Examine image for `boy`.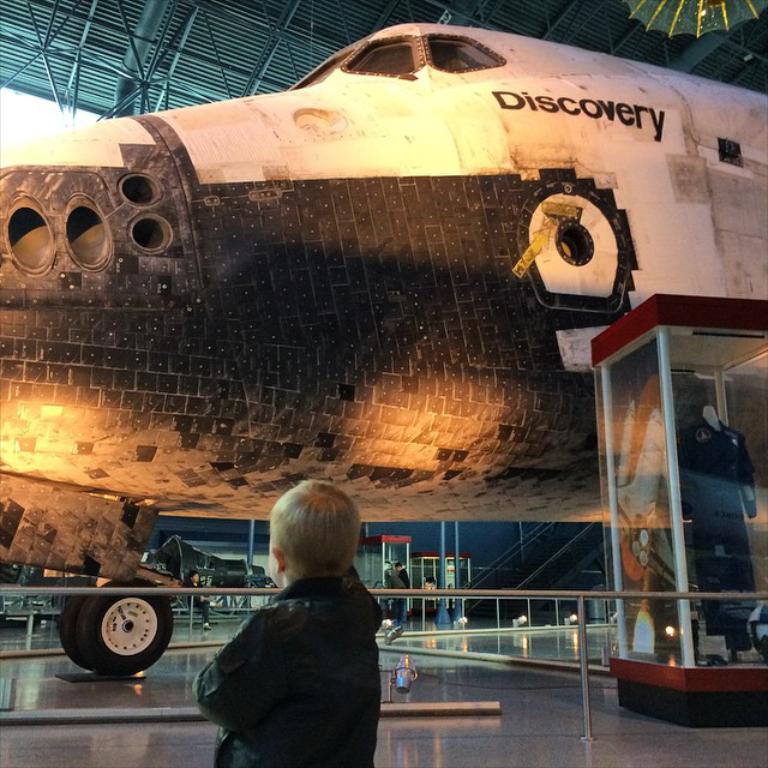
Examination result: crop(191, 478, 385, 767).
